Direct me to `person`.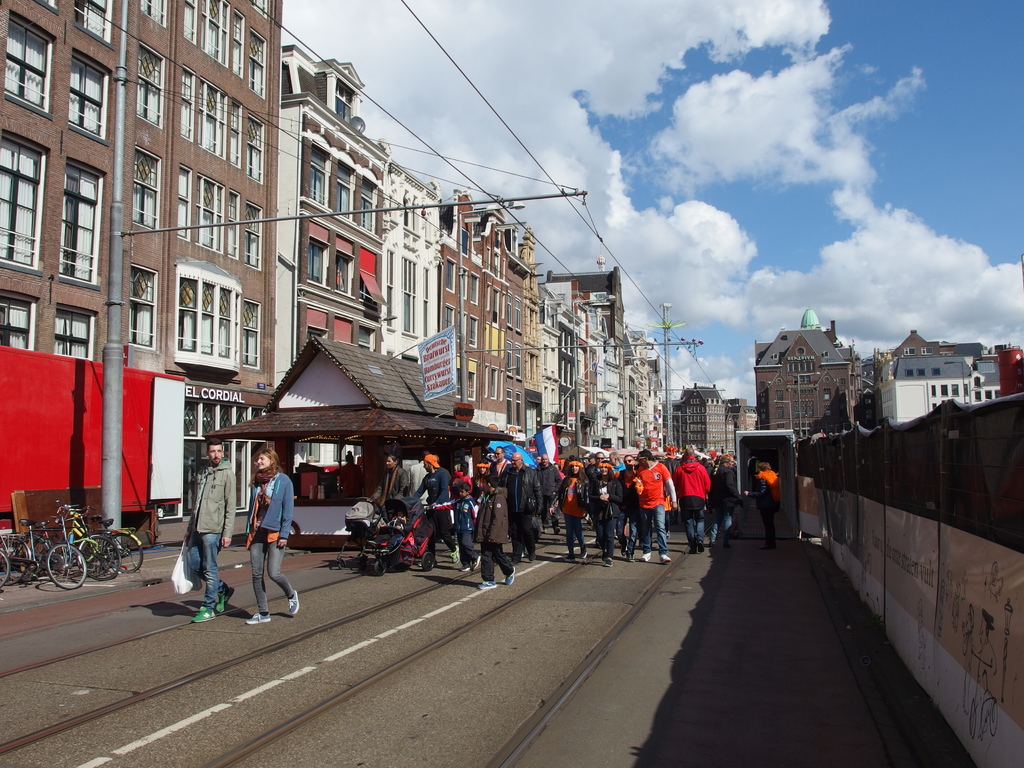
Direction: crop(183, 440, 237, 622).
